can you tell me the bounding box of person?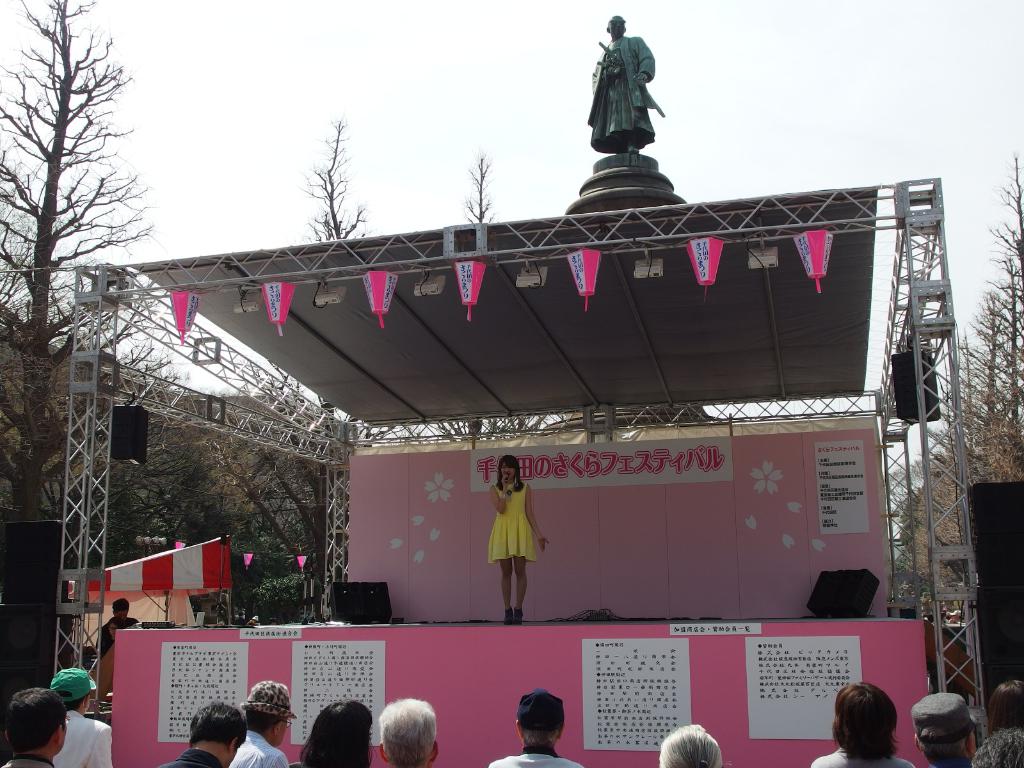
225,681,293,767.
